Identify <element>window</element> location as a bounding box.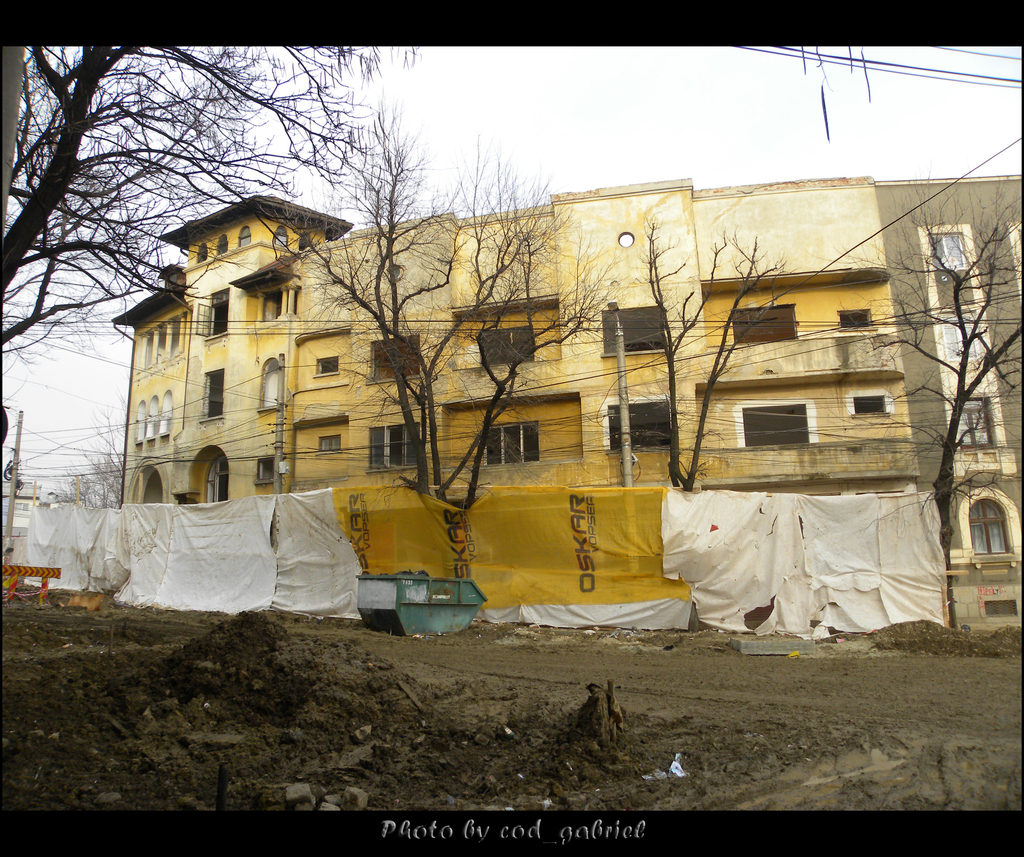
(838, 307, 876, 328).
